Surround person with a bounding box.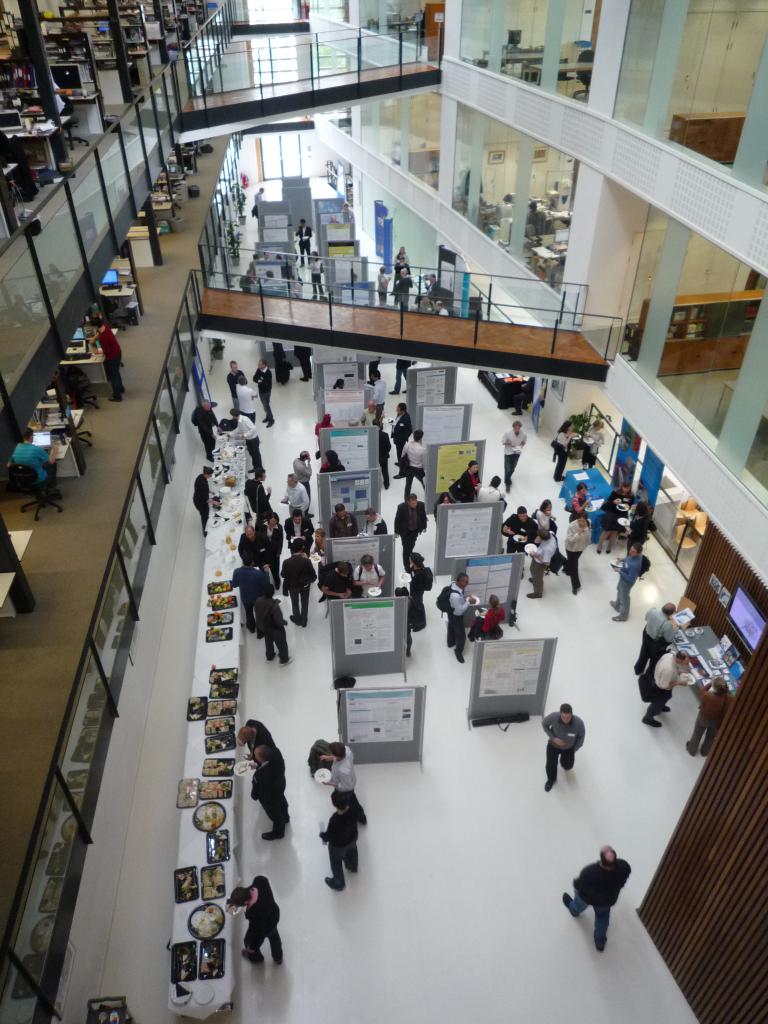
(253, 577, 289, 666).
